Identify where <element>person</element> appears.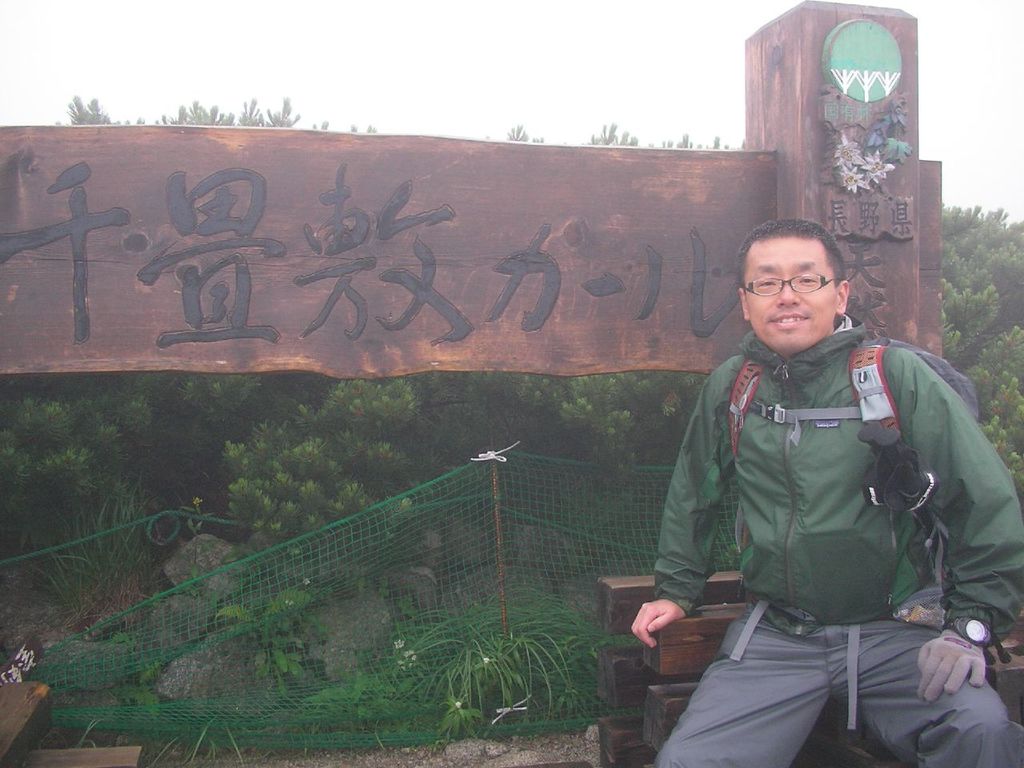
Appears at <box>654,195,1002,767</box>.
